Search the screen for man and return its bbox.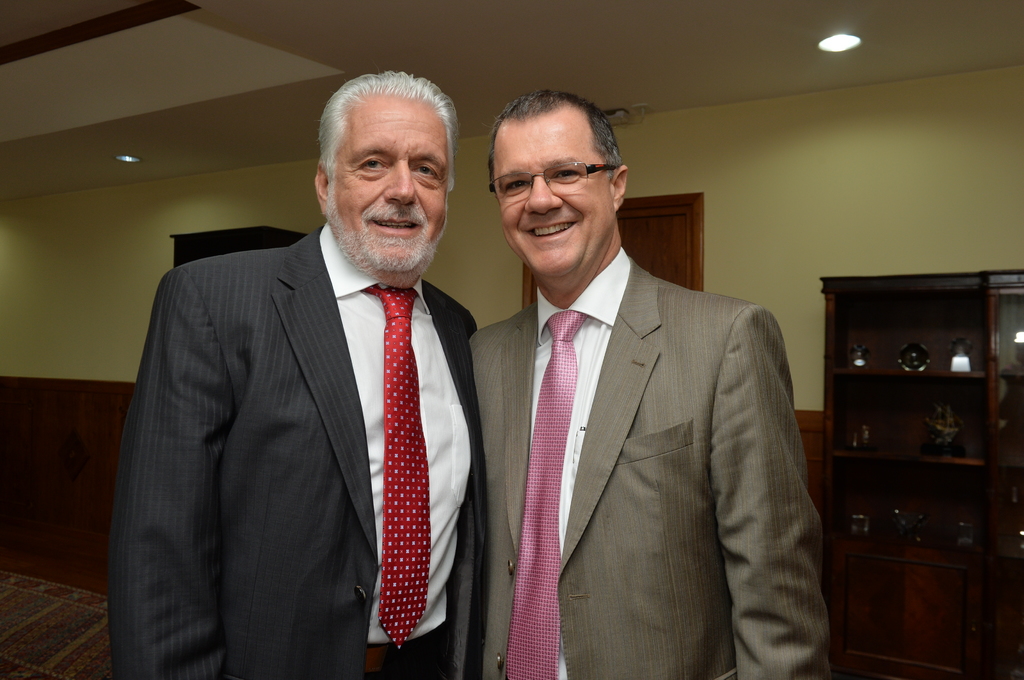
Found: {"left": 99, "top": 59, "right": 480, "bottom": 679}.
